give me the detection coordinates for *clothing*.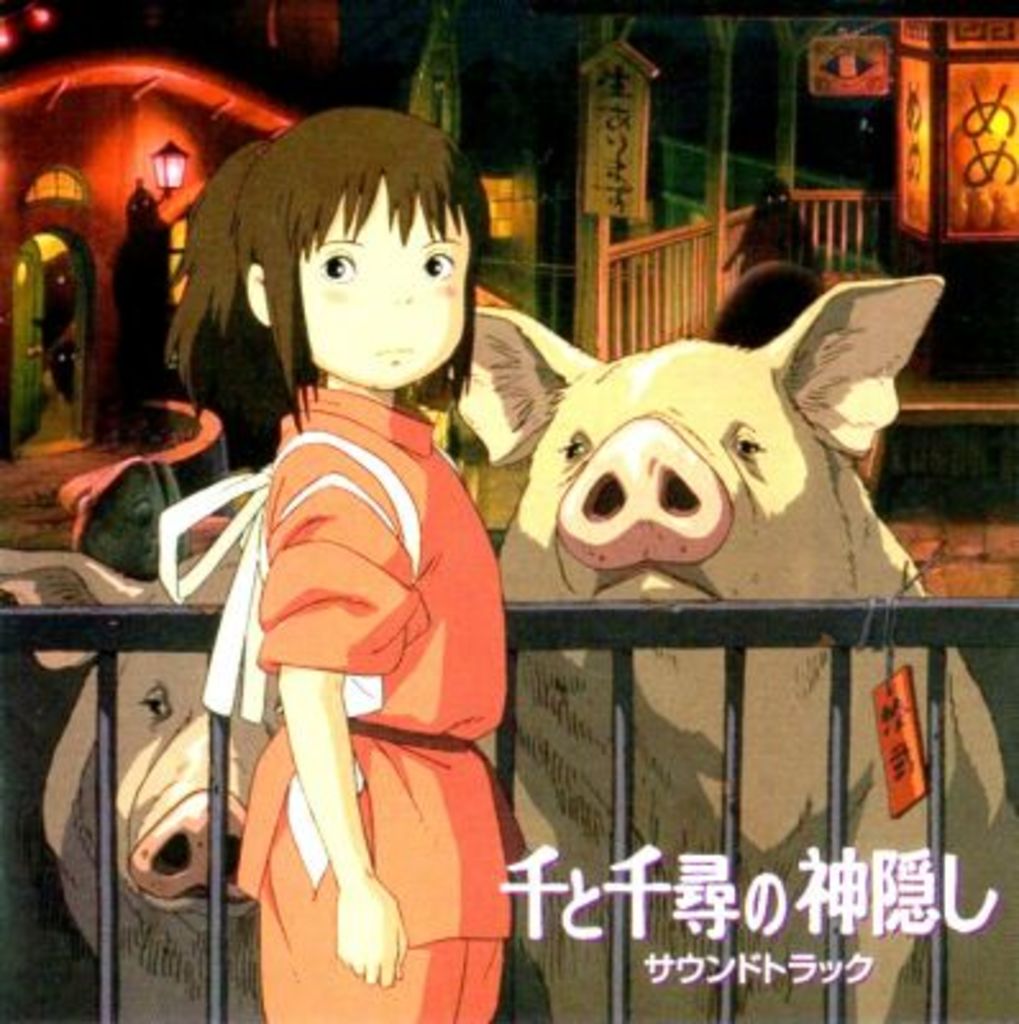
179, 305, 533, 991.
